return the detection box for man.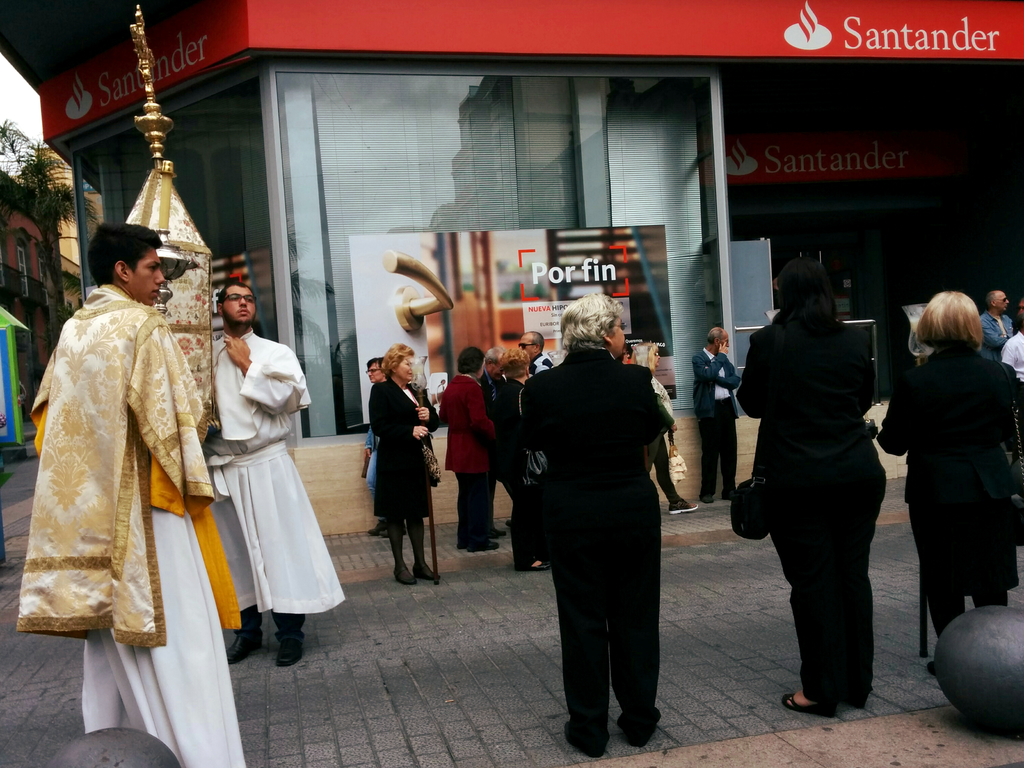
<region>479, 347, 506, 408</region>.
